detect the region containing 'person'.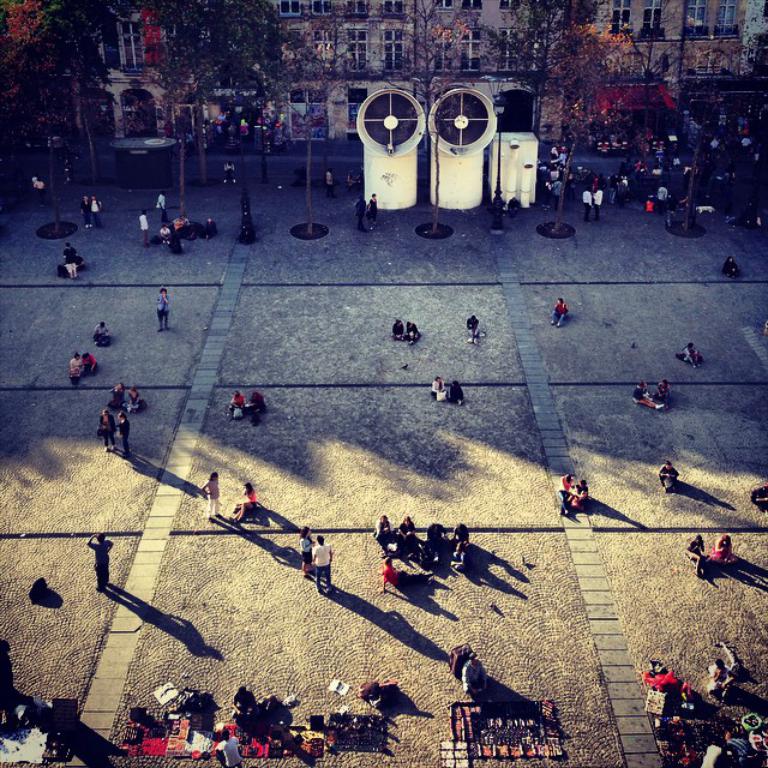
<bbox>215, 728, 244, 767</bbox>.
